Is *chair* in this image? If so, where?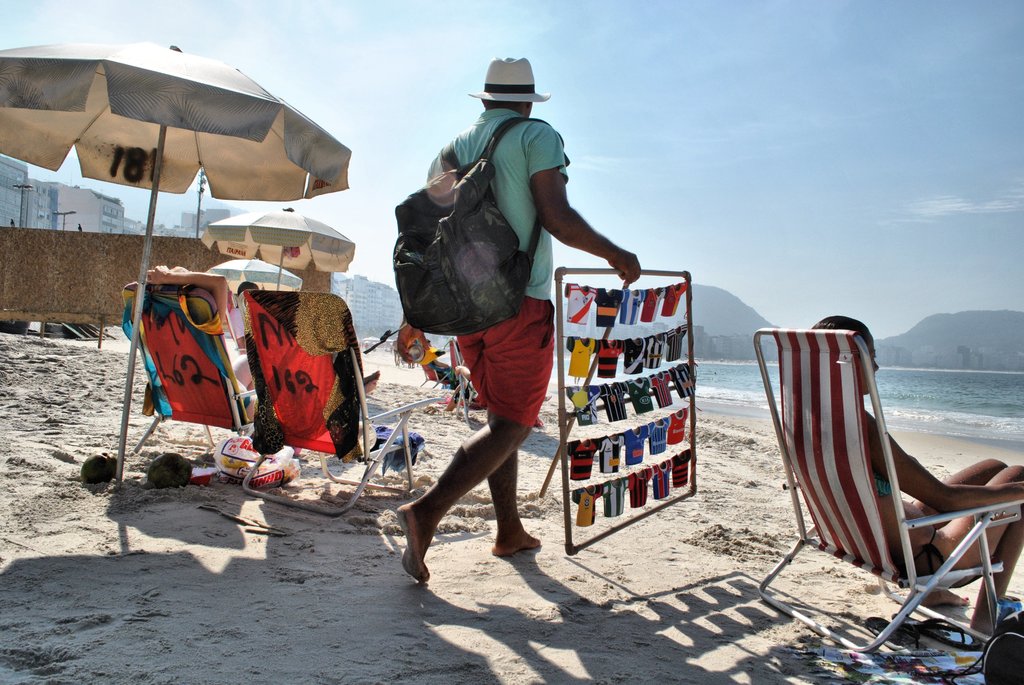
Yes, at left=760, top=324, right=946, bottom=612.
